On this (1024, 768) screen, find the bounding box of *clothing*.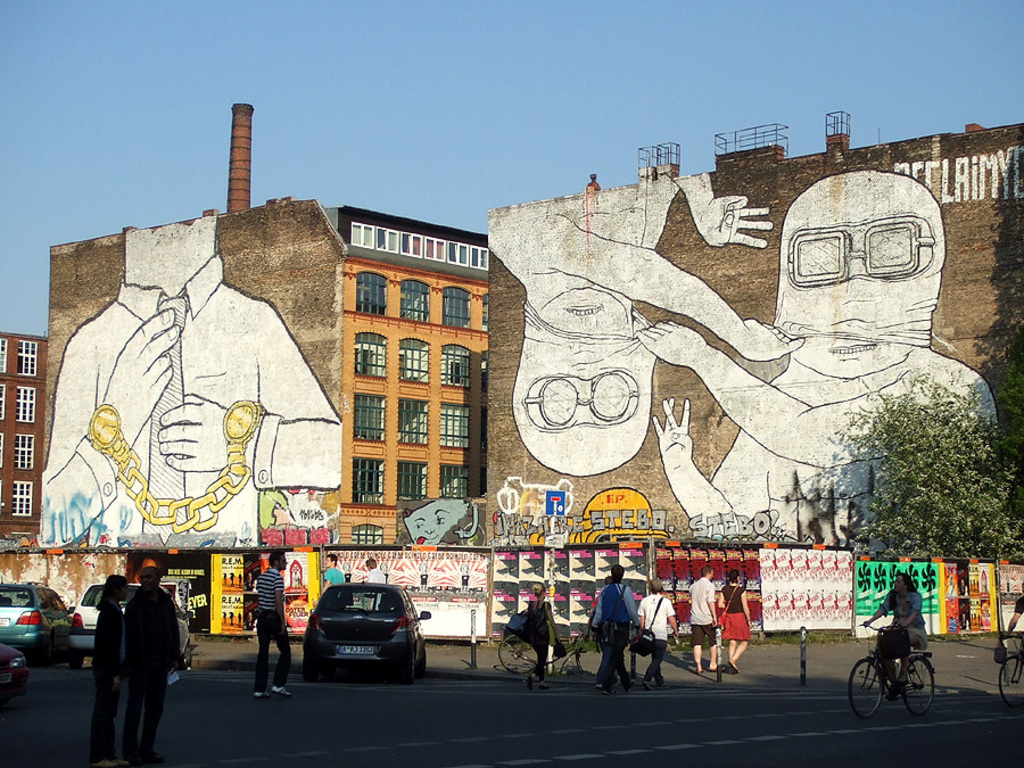
Bounding box: x1=584, y1=579, x2=645, y2=685.
